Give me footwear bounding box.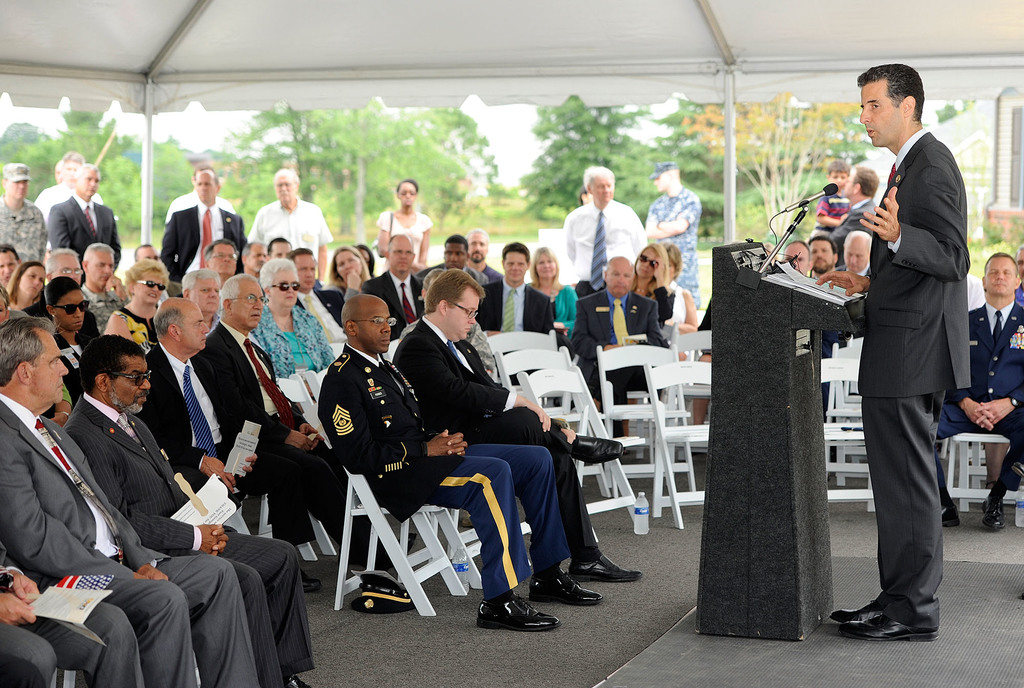
bbox=(476, 600, 556, 627).
